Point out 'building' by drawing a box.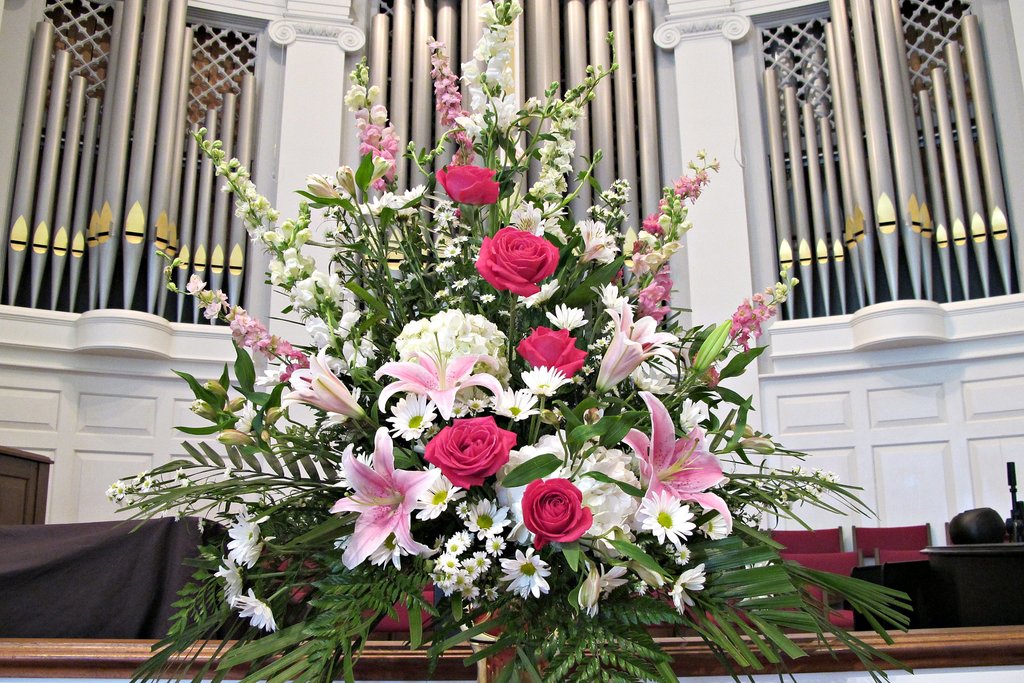
{"x1": 0, "y1": 0, "x2": 1023, "y2": 682}.
